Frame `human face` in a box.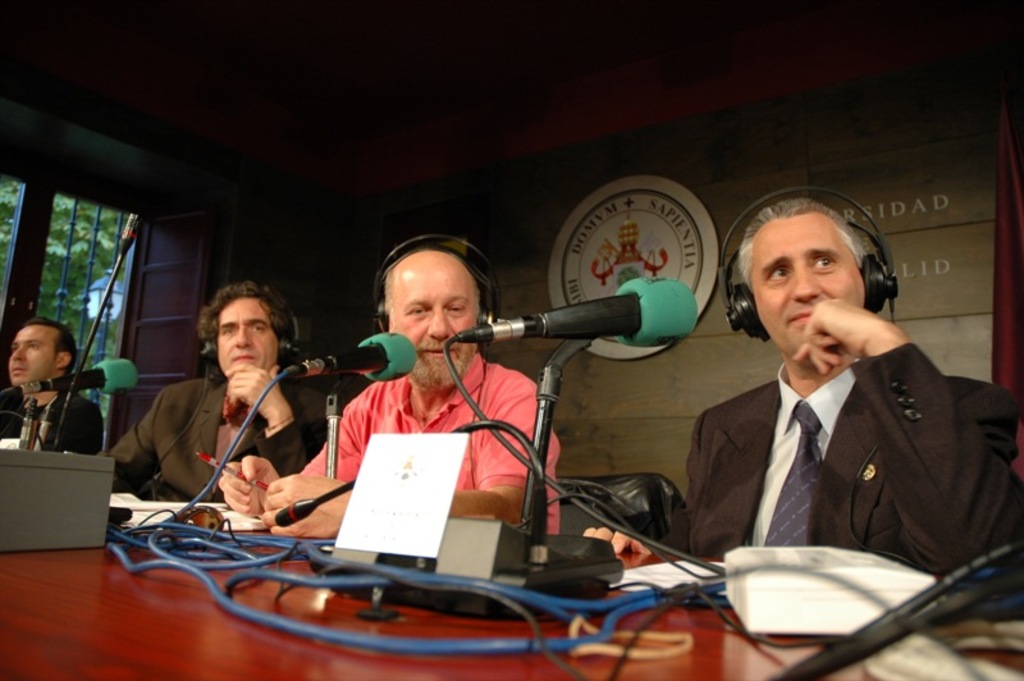
383/259/481/390.
